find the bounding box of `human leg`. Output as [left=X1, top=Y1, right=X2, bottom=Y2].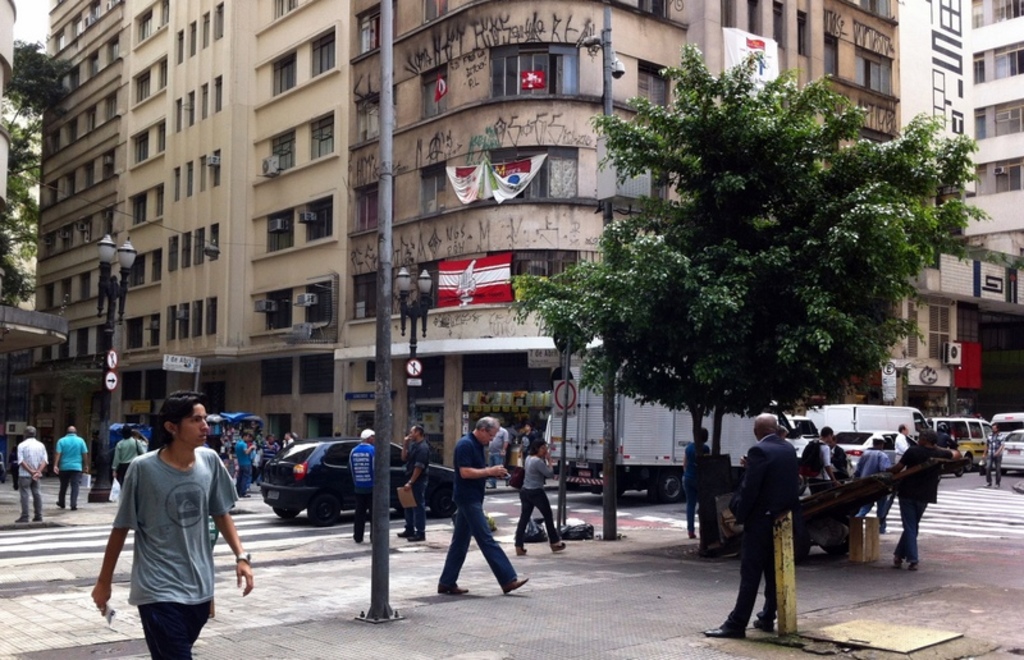
[left=687, top=487, right=695, bottom=537].
